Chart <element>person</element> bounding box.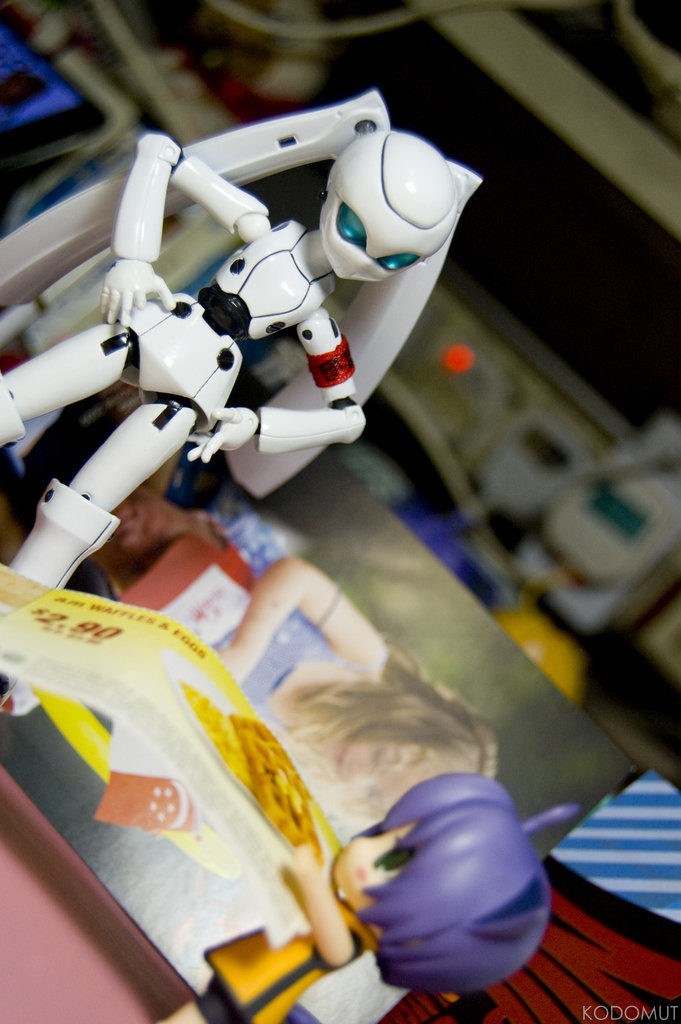
Charted: detection(0, 80, 485, 722).
